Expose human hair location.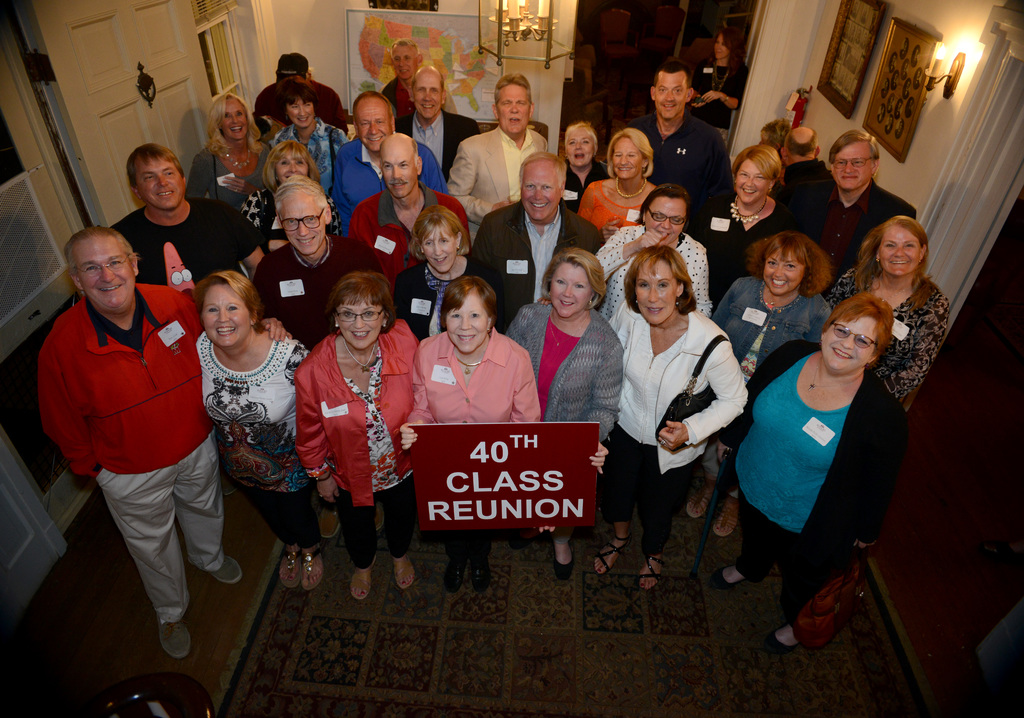
Exposed at (726, 143, 787, 210).
